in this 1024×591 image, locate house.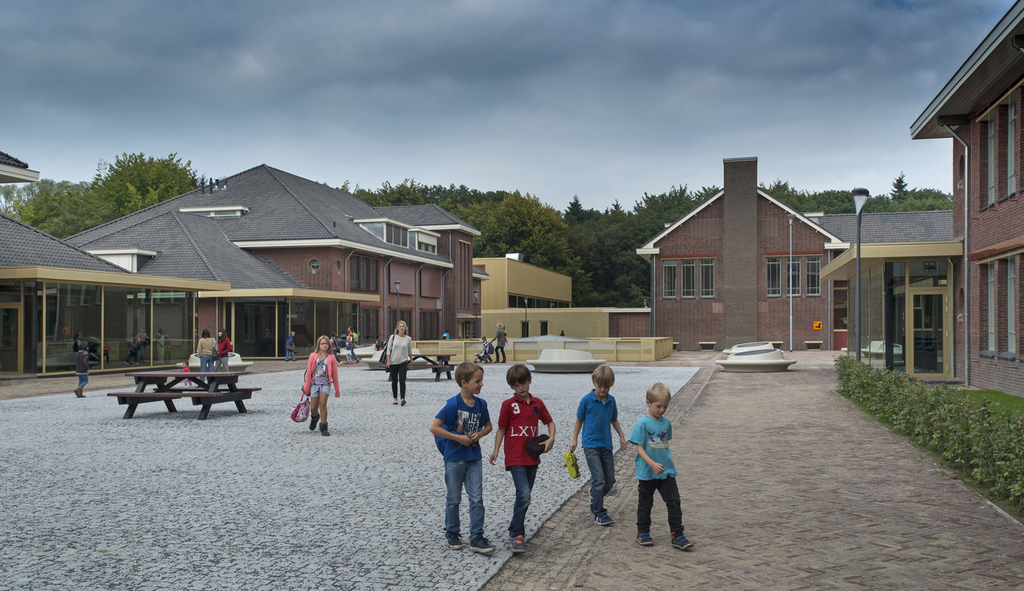
Bounding box: [left=831, top=188, right=966, bottom=371].
